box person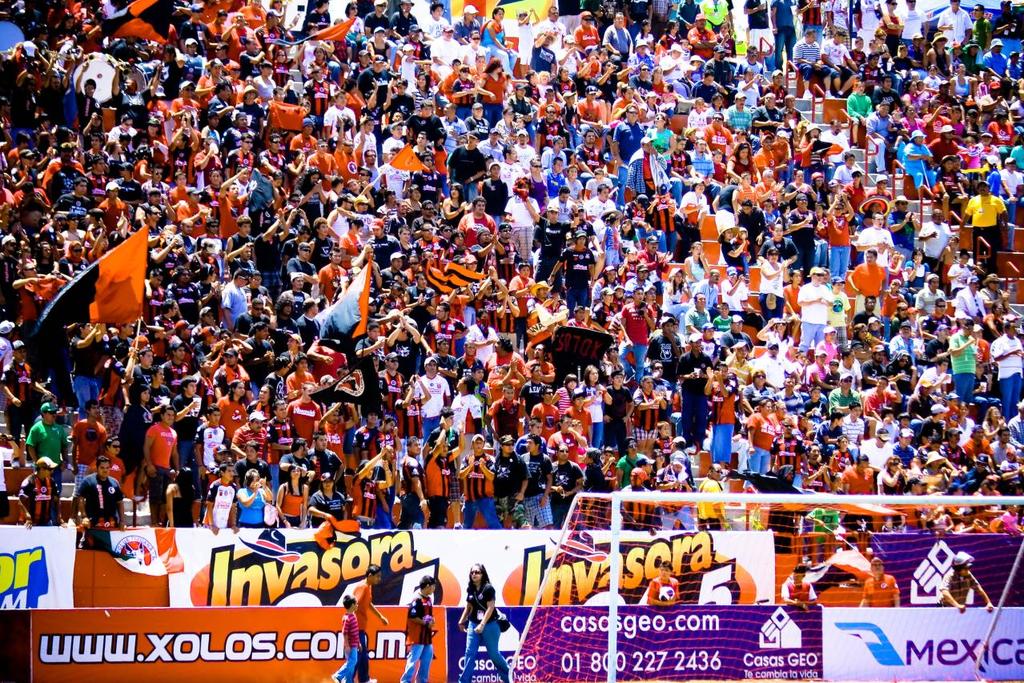
(left=407, top=581, right=433, bottom=682)
